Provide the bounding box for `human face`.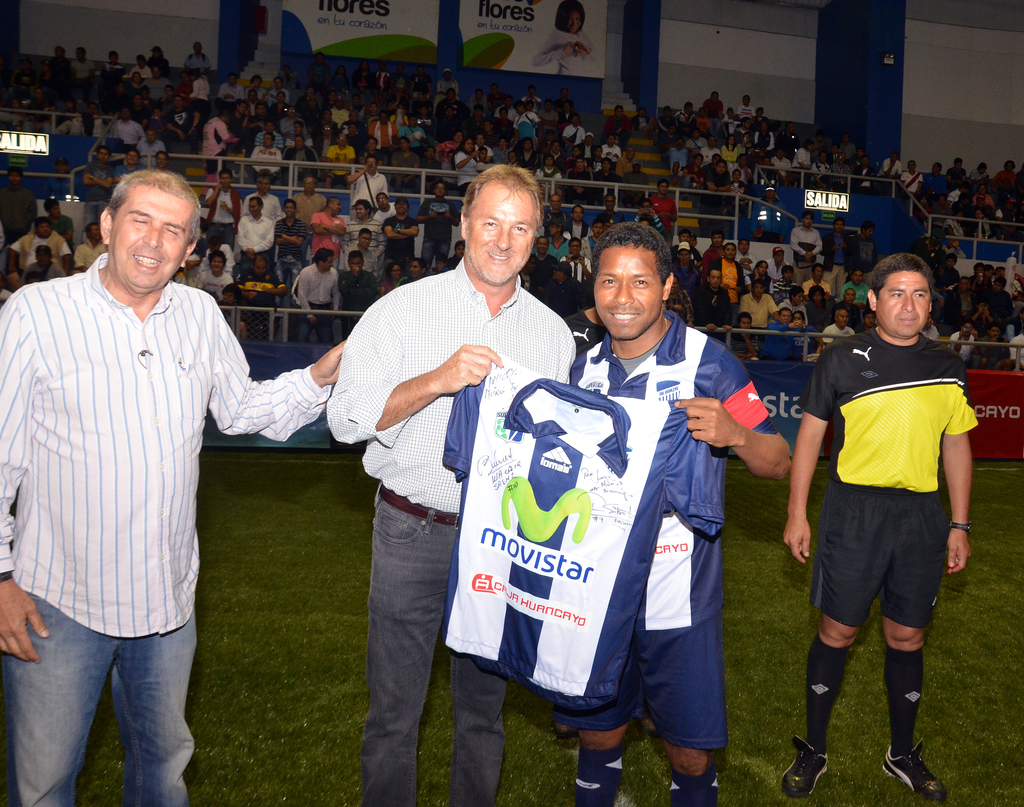
<bbox>594, 246, 664, 339</bbox>.
